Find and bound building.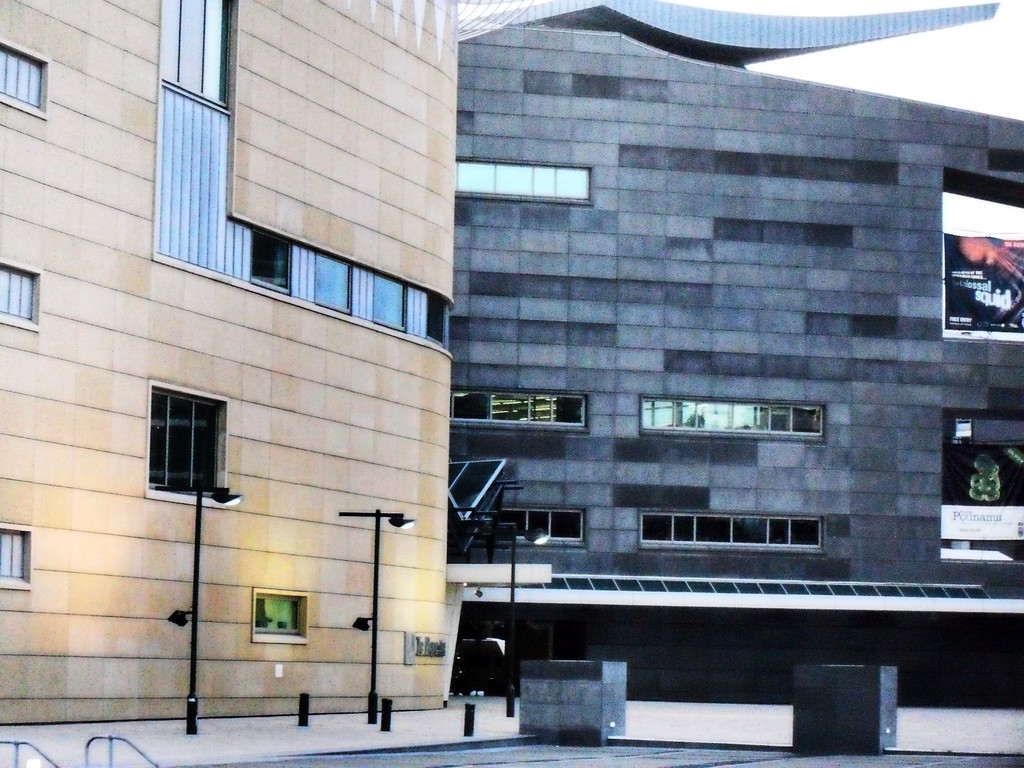
Bound: box=[449, 0, 1023, 692].
